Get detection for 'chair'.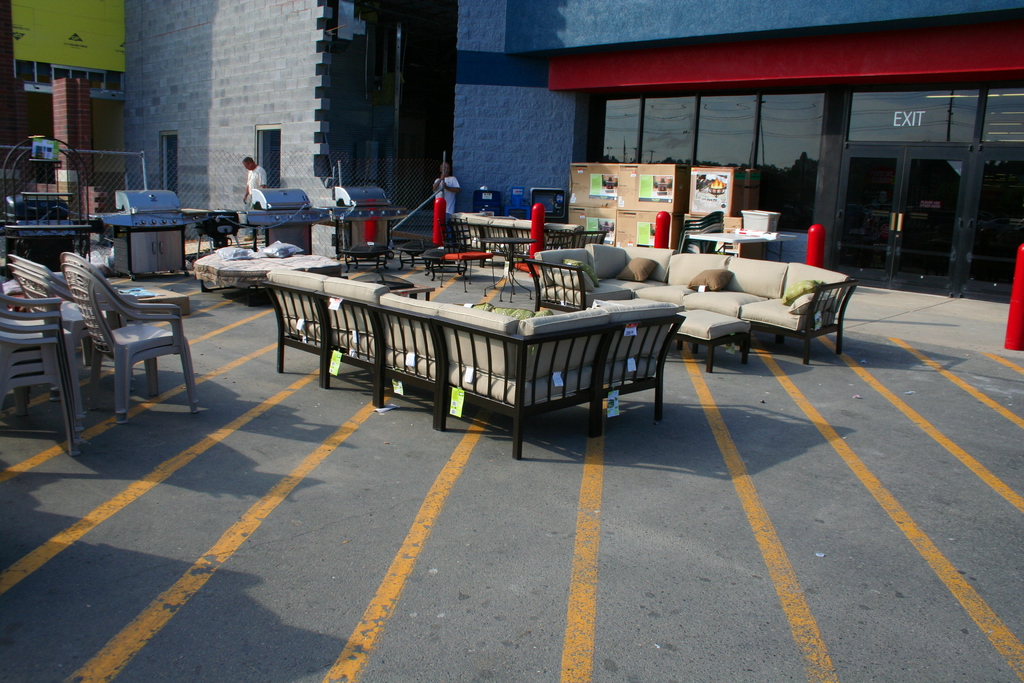
Detection: [x1=543, y1=226, x2=571, y2=242].
